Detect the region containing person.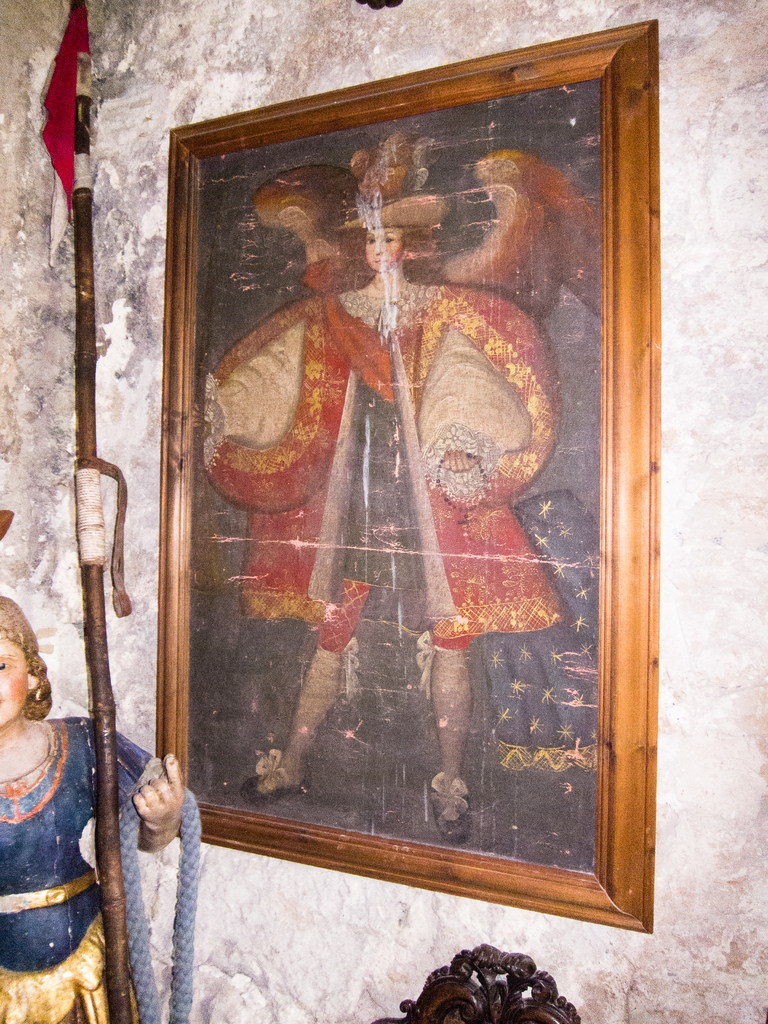
BBox(200, 129, 569, 837).
